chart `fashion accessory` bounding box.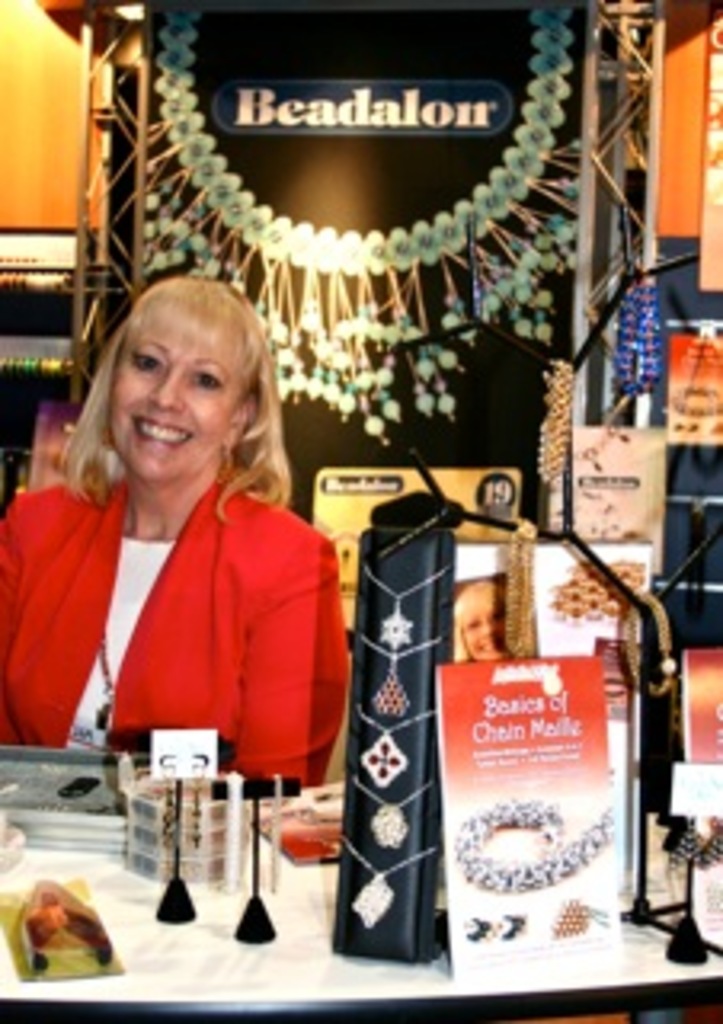
Charted: [x1=352, y1=704, x2=441, y2=787].
